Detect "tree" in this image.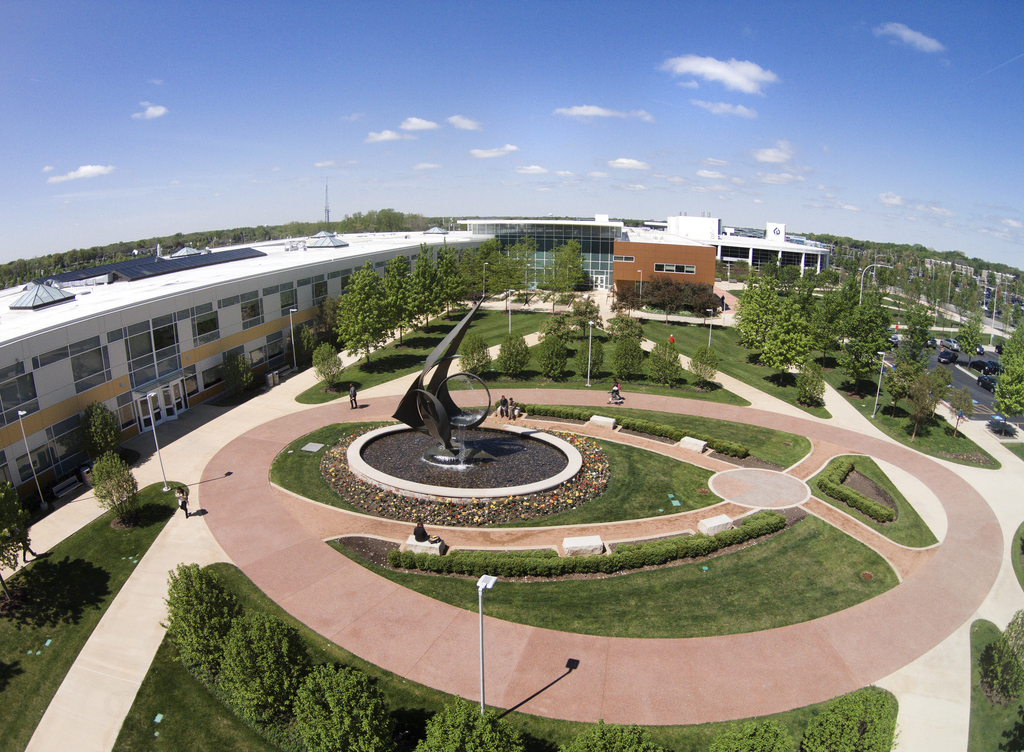
Detection: l=311, t=343, r=346, b=395.
